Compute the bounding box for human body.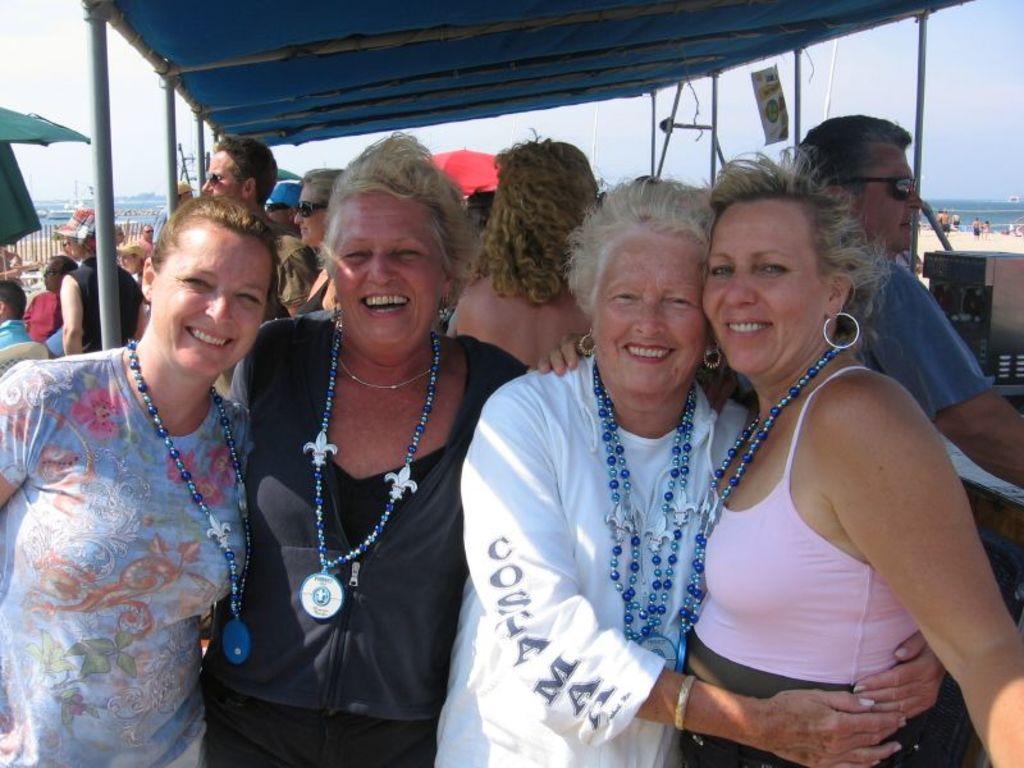
box=[229, 302, 558, 767].
